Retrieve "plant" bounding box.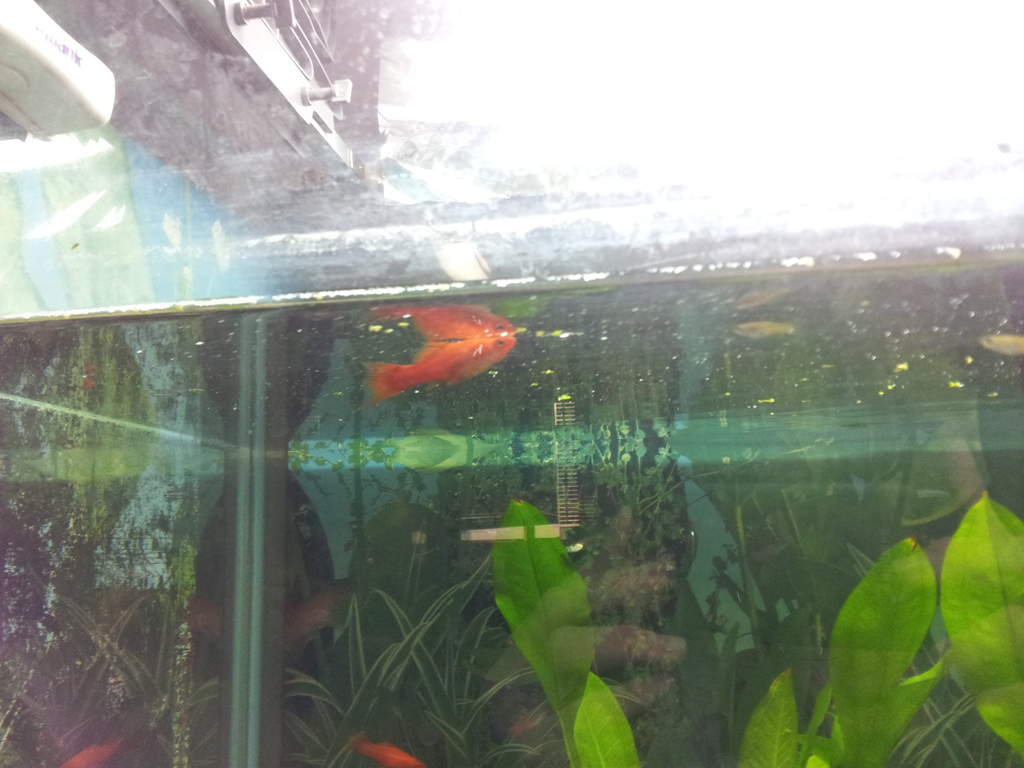
Bounding box: locate(915, 477, 1023, 758).
